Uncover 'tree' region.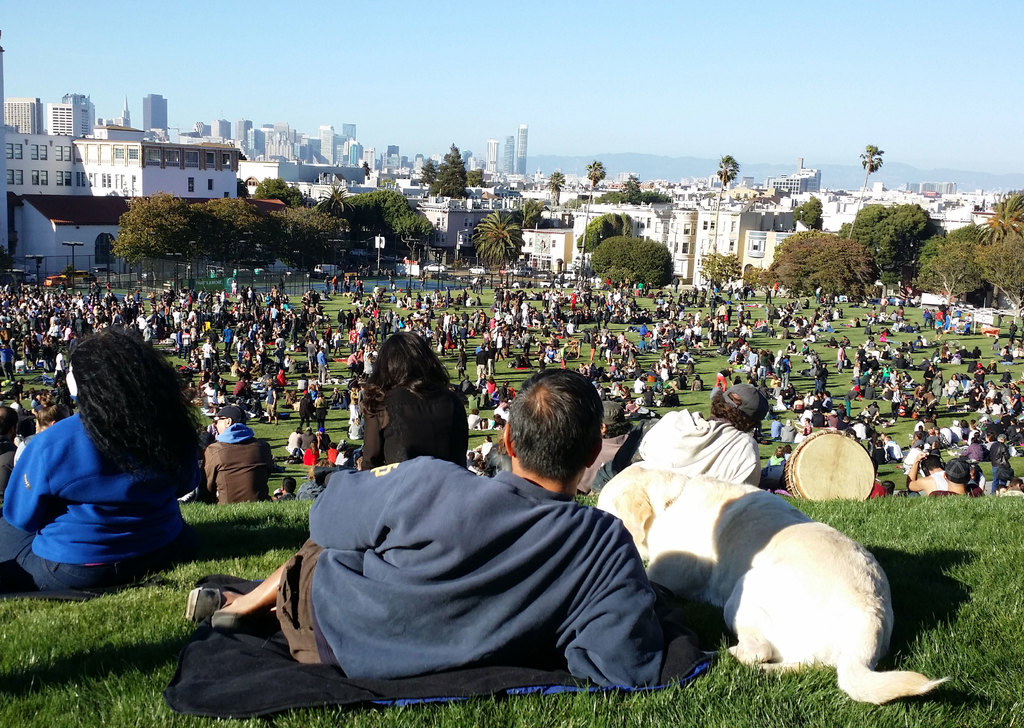
Uncovered: left=844, top=144, right=886, bottom=240.
